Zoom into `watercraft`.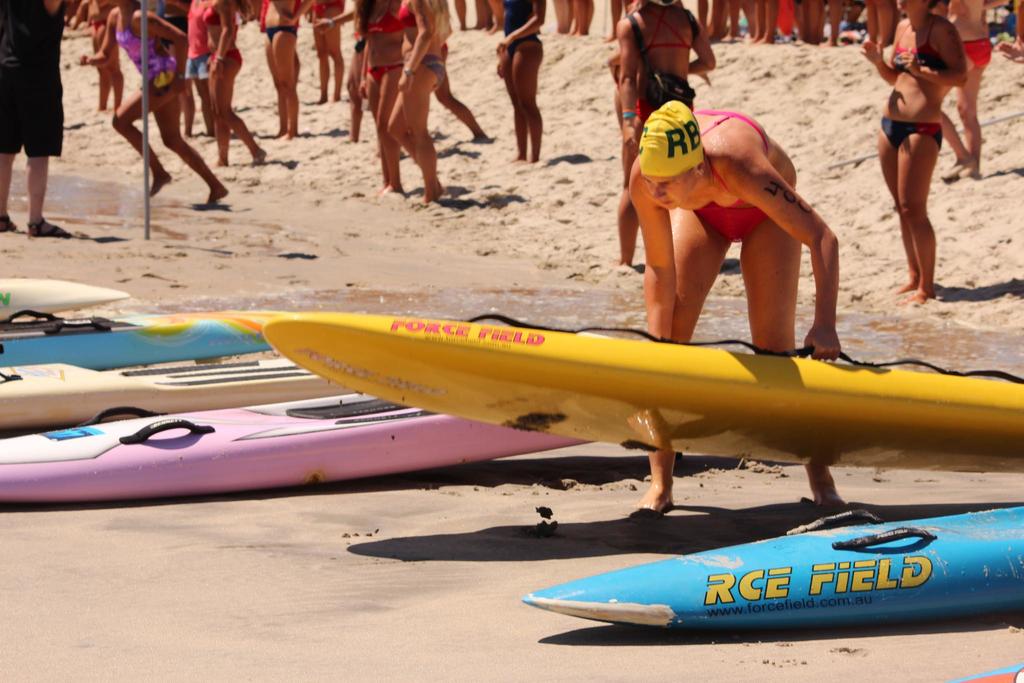
Zoom target: 523, 503, 1023, 616.
